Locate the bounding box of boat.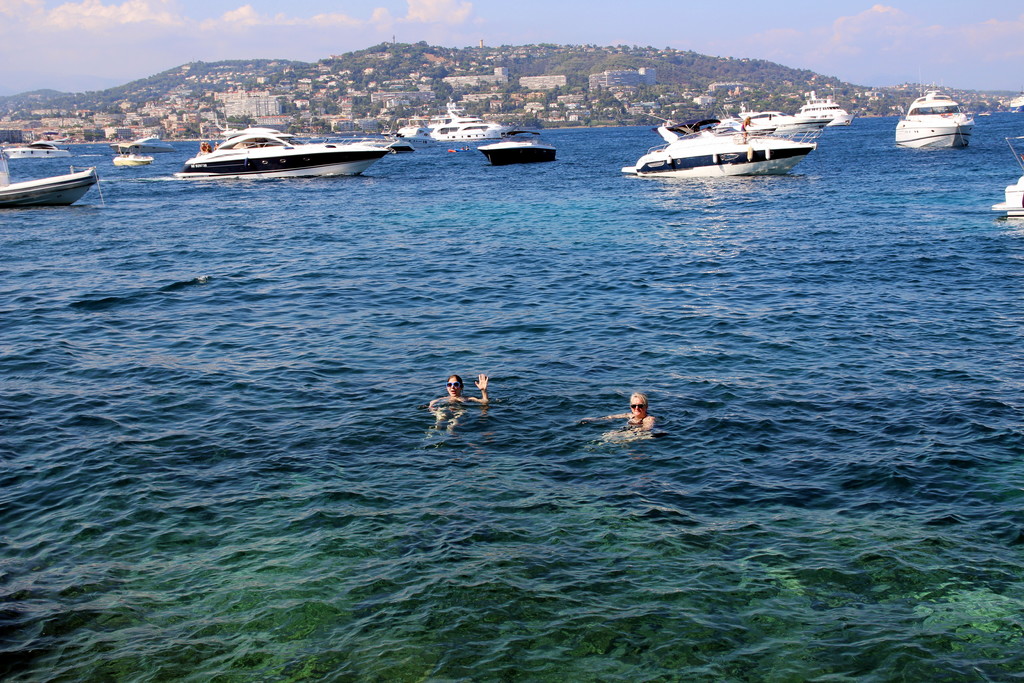
Bounding box: BBox(107, 130, 179, 154).
